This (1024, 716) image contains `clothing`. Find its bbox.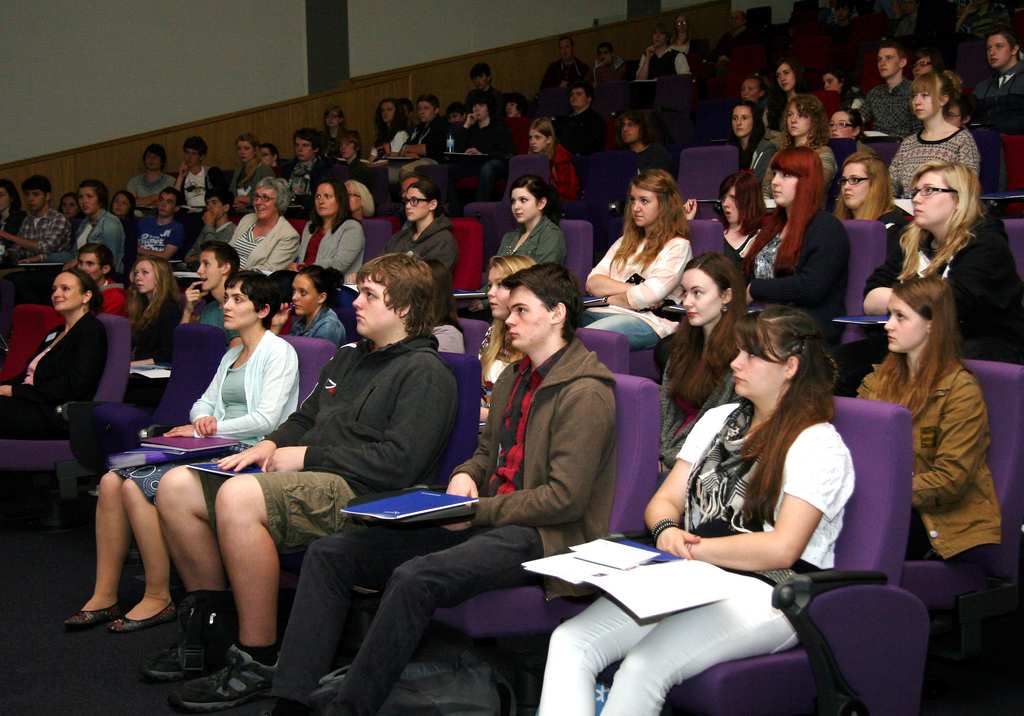
[x1=445, y1=124, x2=510, y2=205].
